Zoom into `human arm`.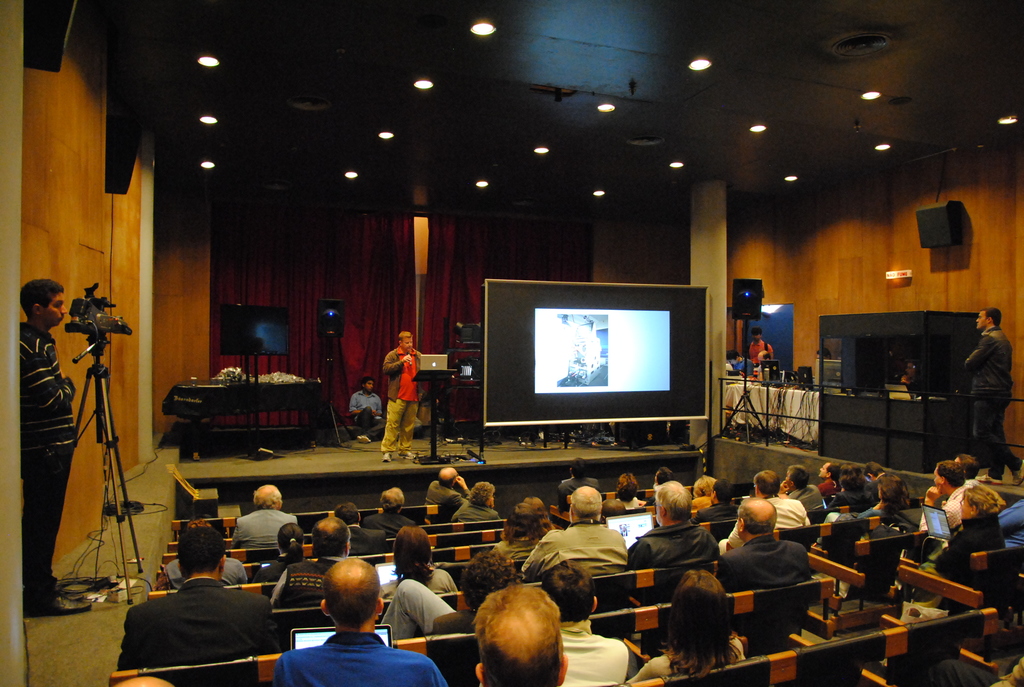
Zoom target: {"left": 913, "top": 484, "right": 940, "bottom": 535}.
